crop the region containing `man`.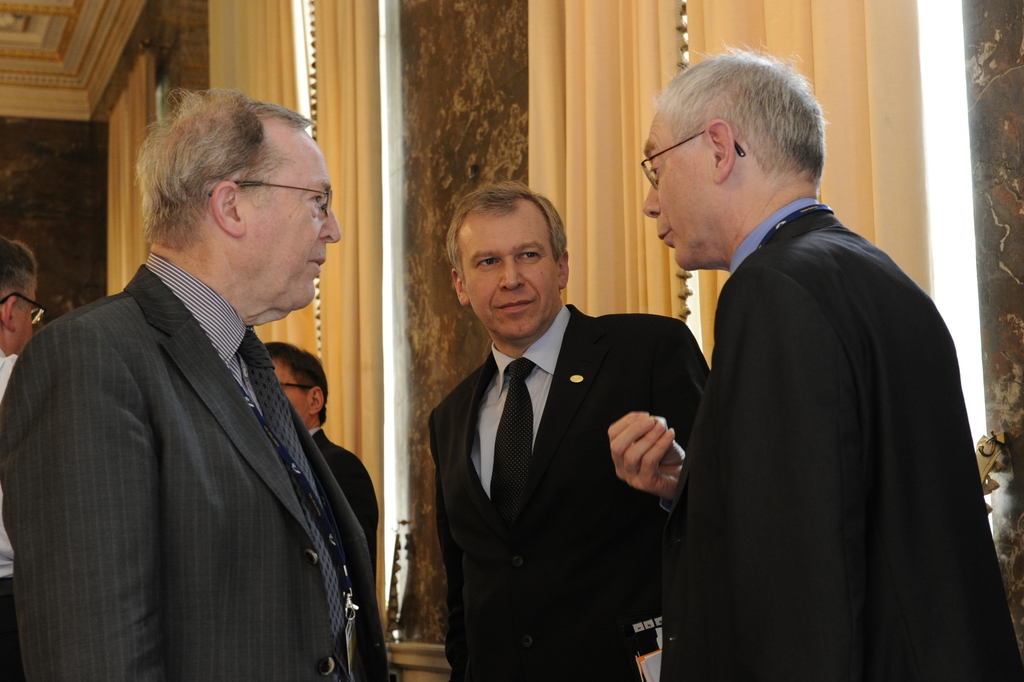
Crop region: bbox(11, 90, 397, 674).
